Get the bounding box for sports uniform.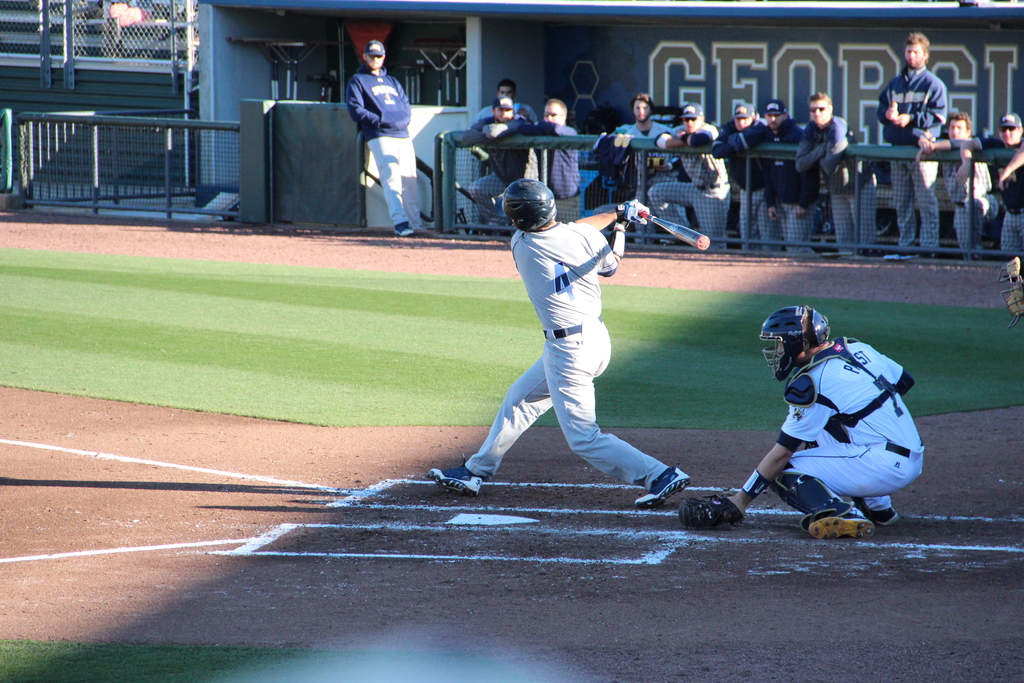
[left=748, top=102, right=813, bottom=253].
